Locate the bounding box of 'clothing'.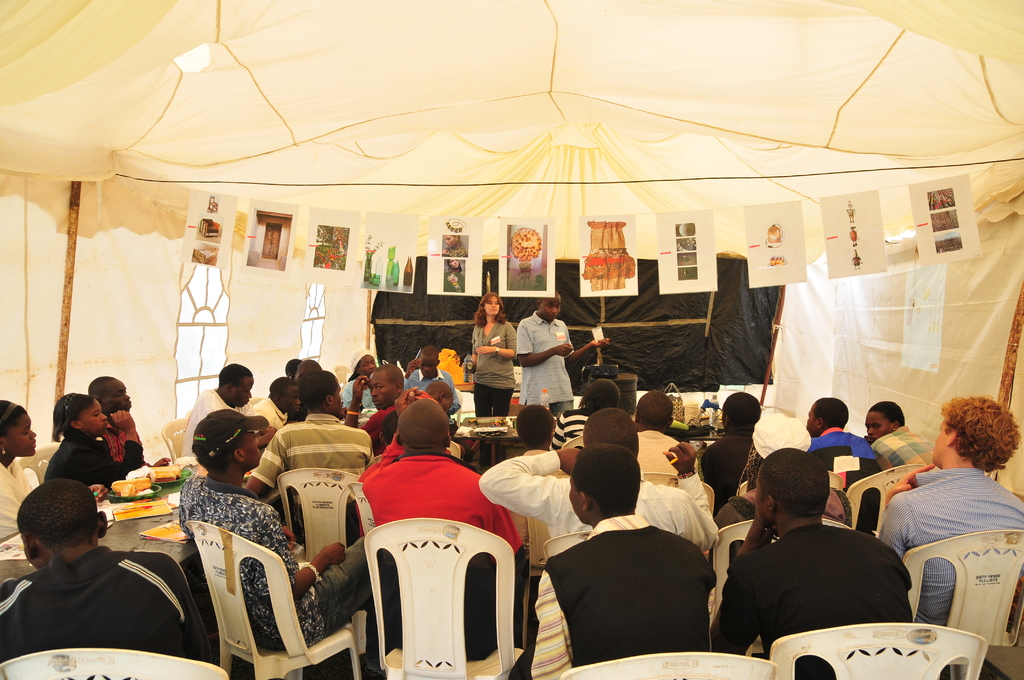
Bounding box: <box>0,547,212,662</box>.
